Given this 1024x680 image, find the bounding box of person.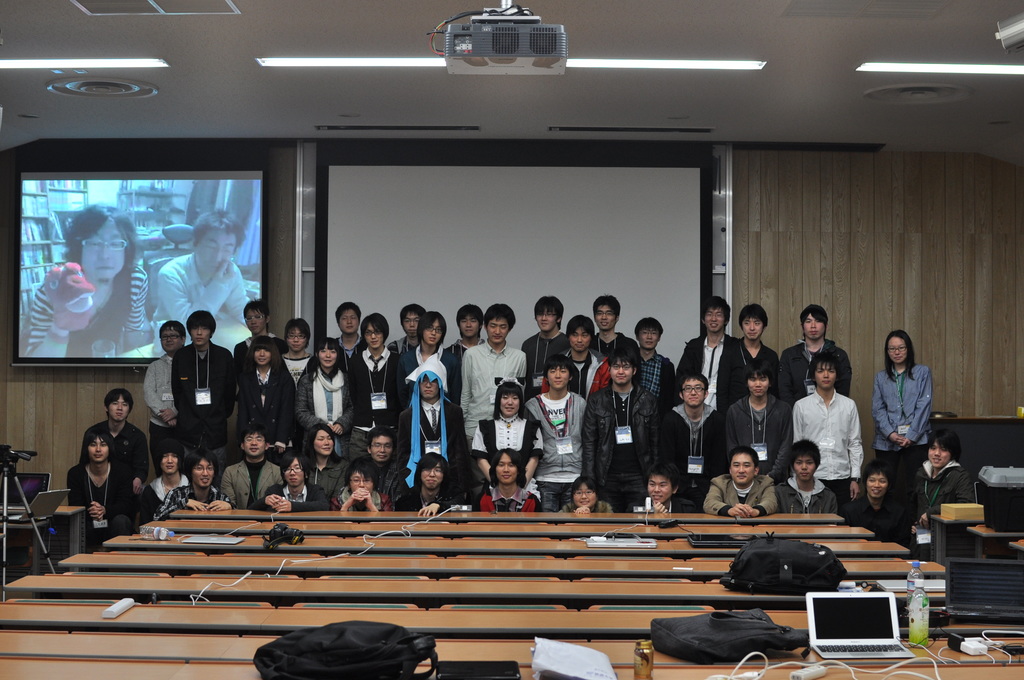
(391, 453, 466, 515).
